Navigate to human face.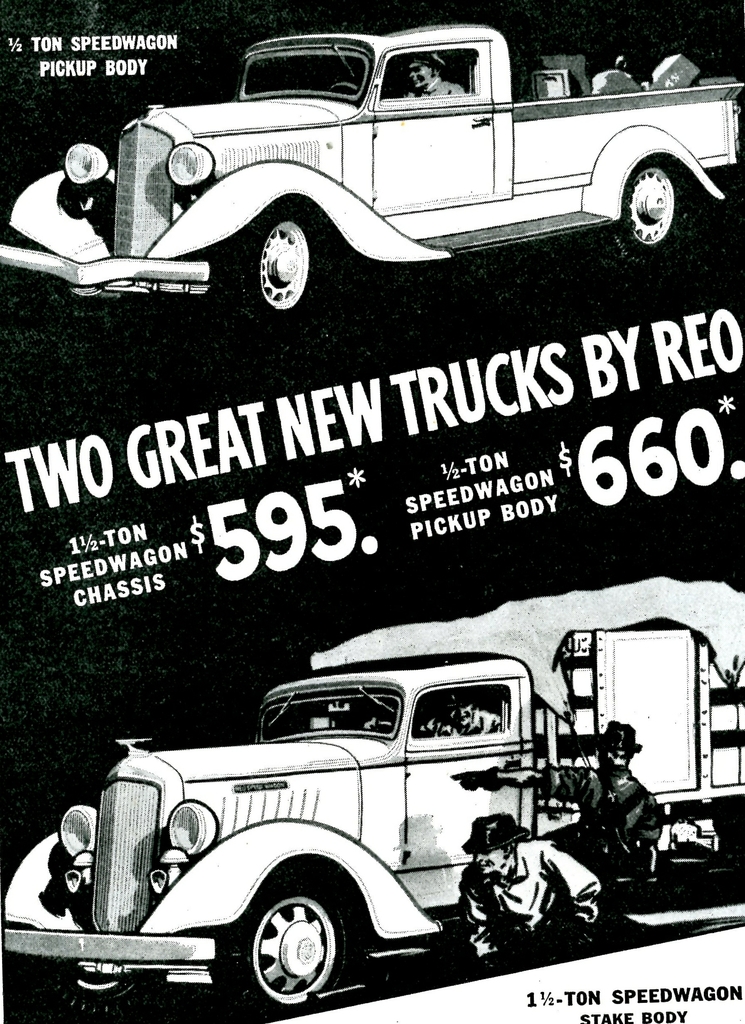
Navigation target: region(471, 847, 506, 879).
